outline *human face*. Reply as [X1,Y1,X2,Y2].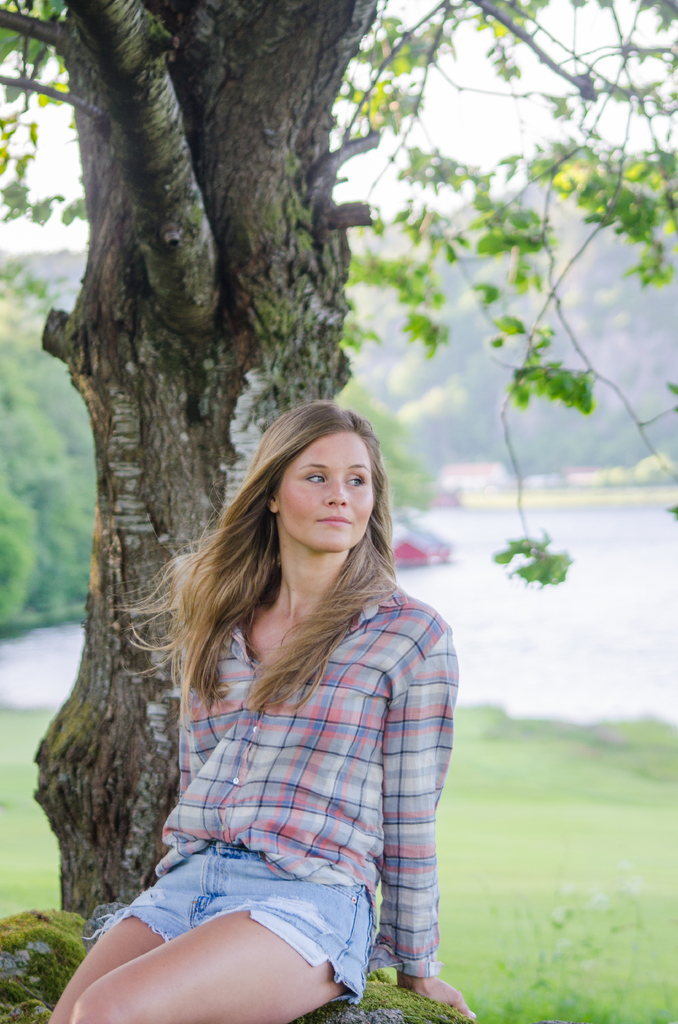
[272,422,375,550].
